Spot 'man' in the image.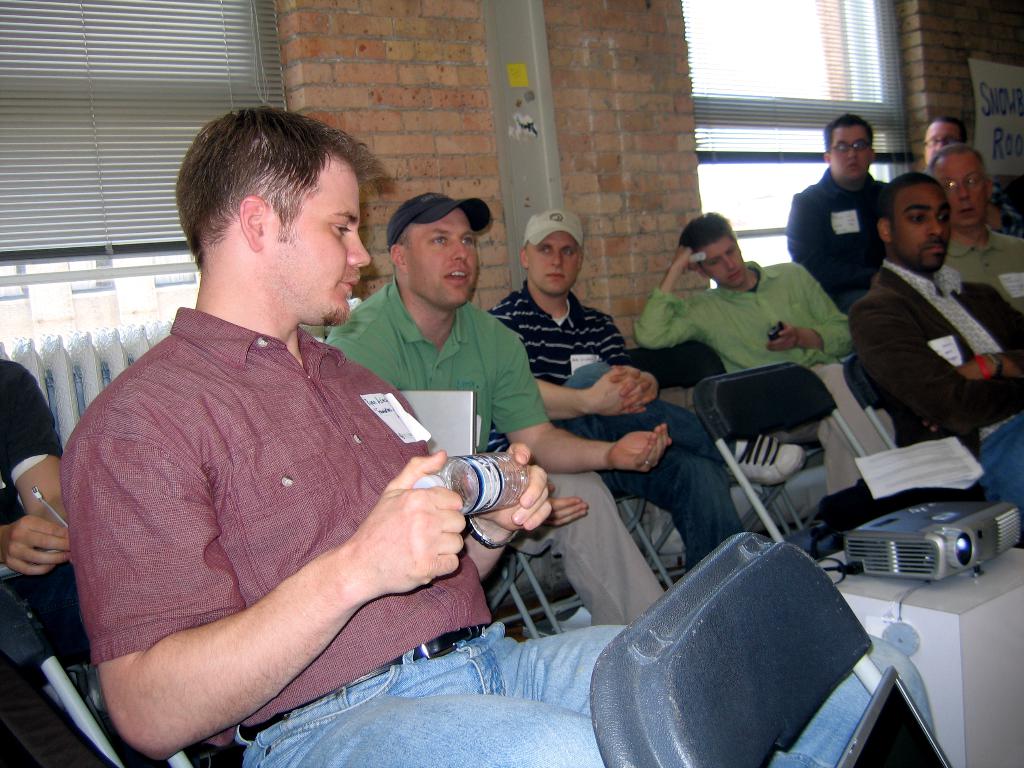
'man' found at (left=917, top=113, right=1017, bottom=228).
